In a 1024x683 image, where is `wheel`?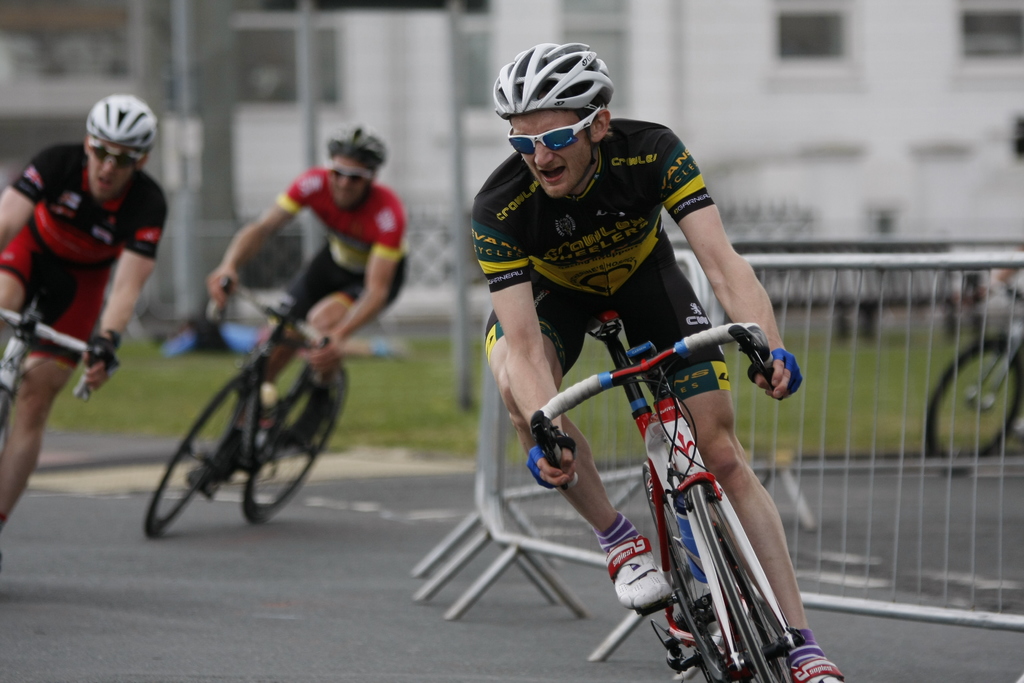
(145,366,262,542).
